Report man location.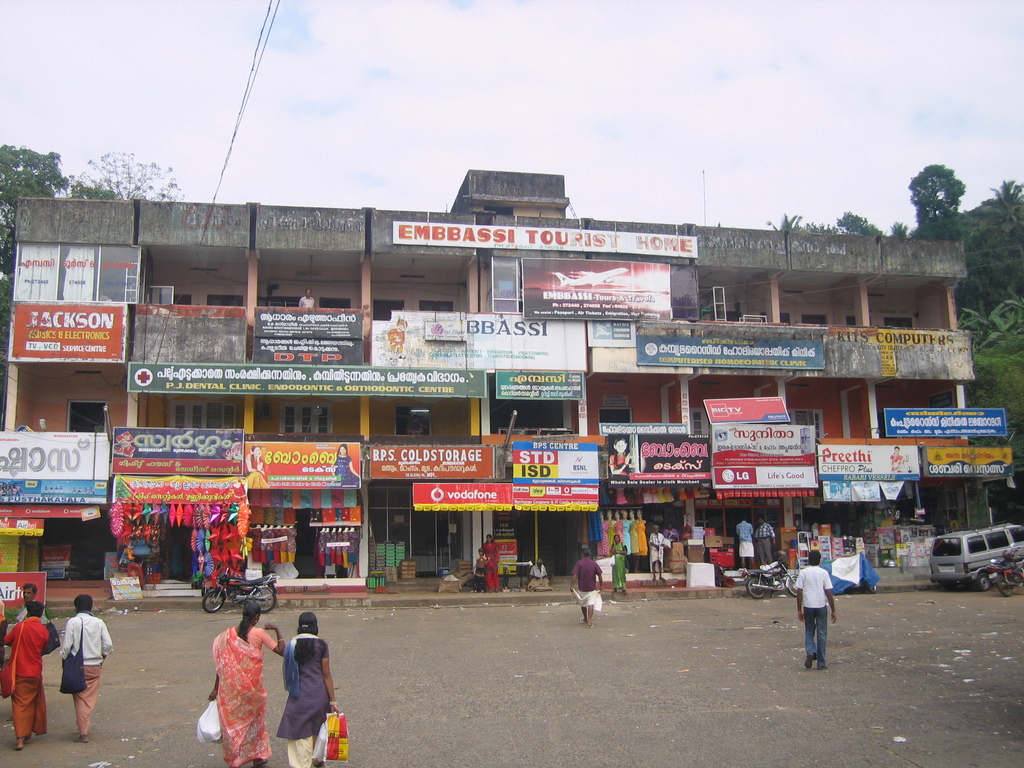
Report: pyautogui.locateOnScreen(796, 548, 837, 669).
